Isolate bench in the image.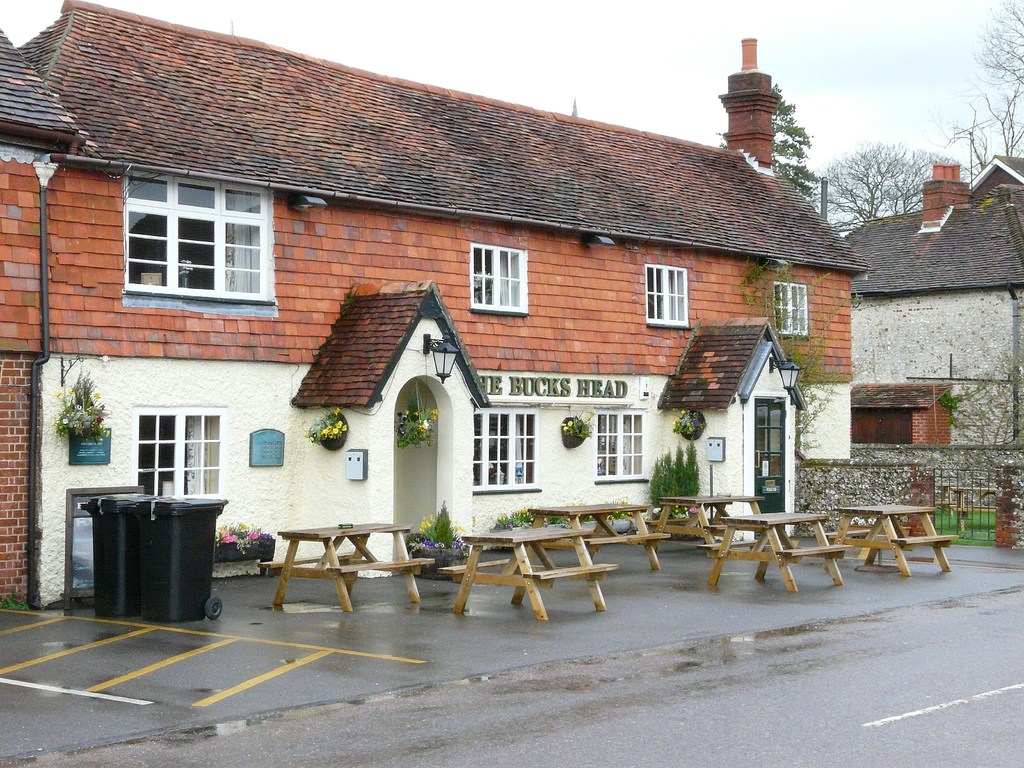
Isolated region: bbox=[932, 482, 956, 506].
